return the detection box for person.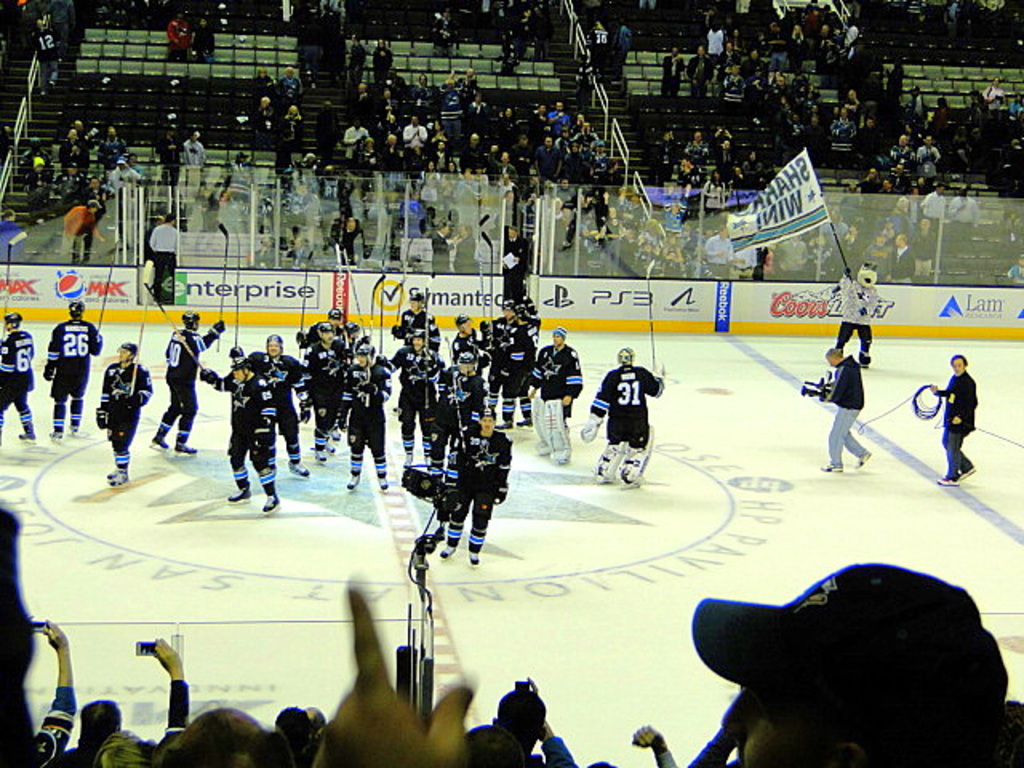
[left=141, top=211, right=182, bottom=314].
